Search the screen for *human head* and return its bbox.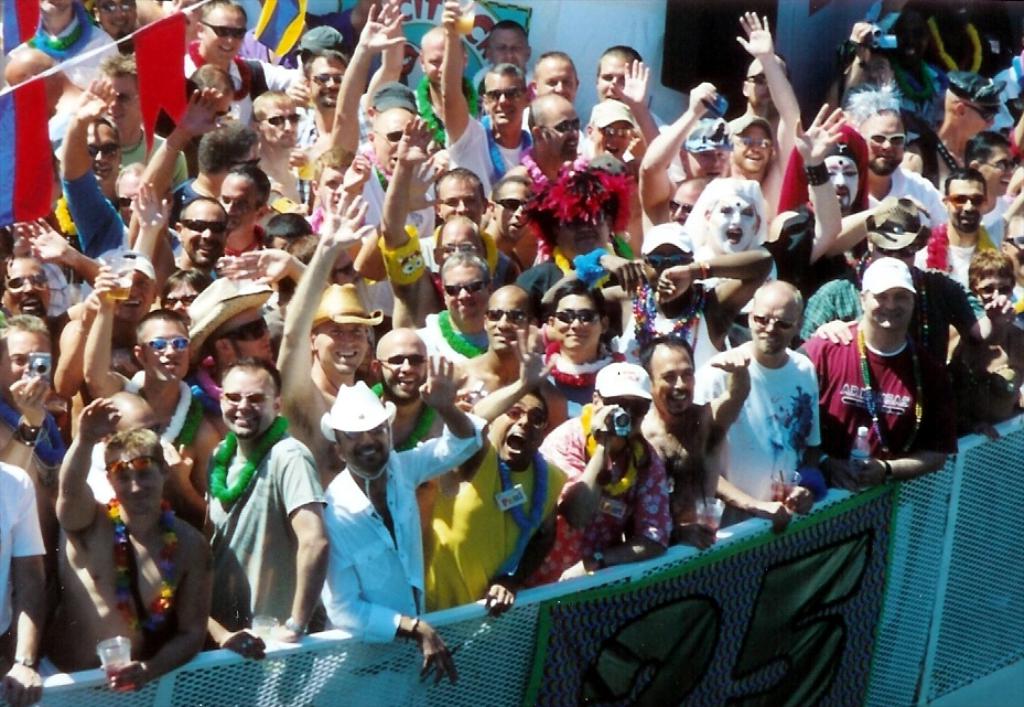
Found: locate(940, 173, 994, 238).
